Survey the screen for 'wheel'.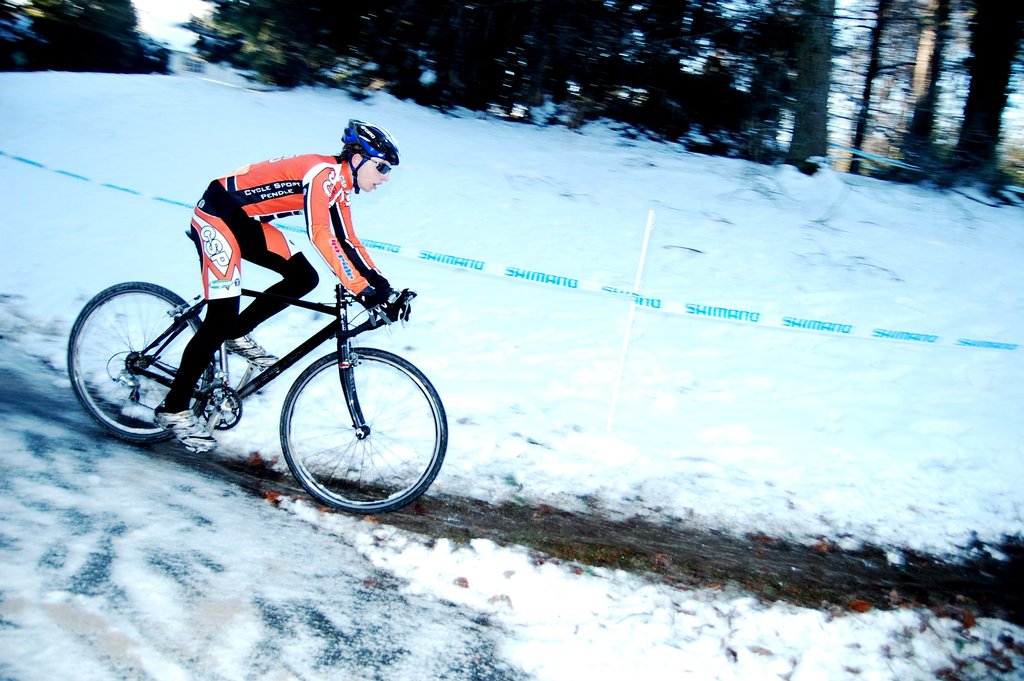
Survey found: 64:282:219:443.
